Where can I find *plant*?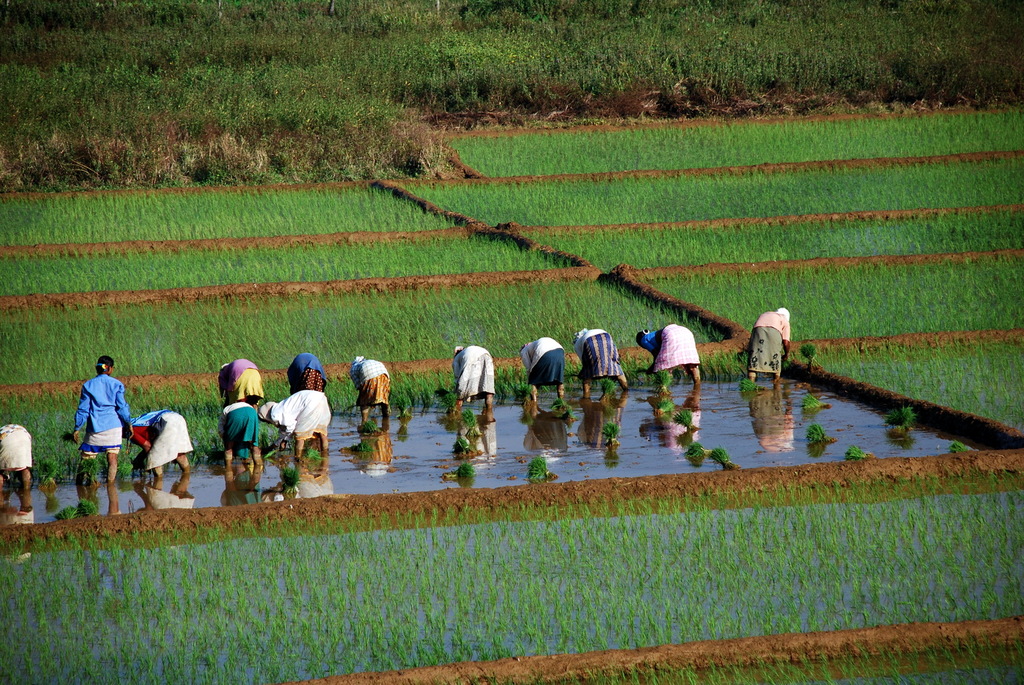
You can find it at bbox(804, 424, 837, 448).
